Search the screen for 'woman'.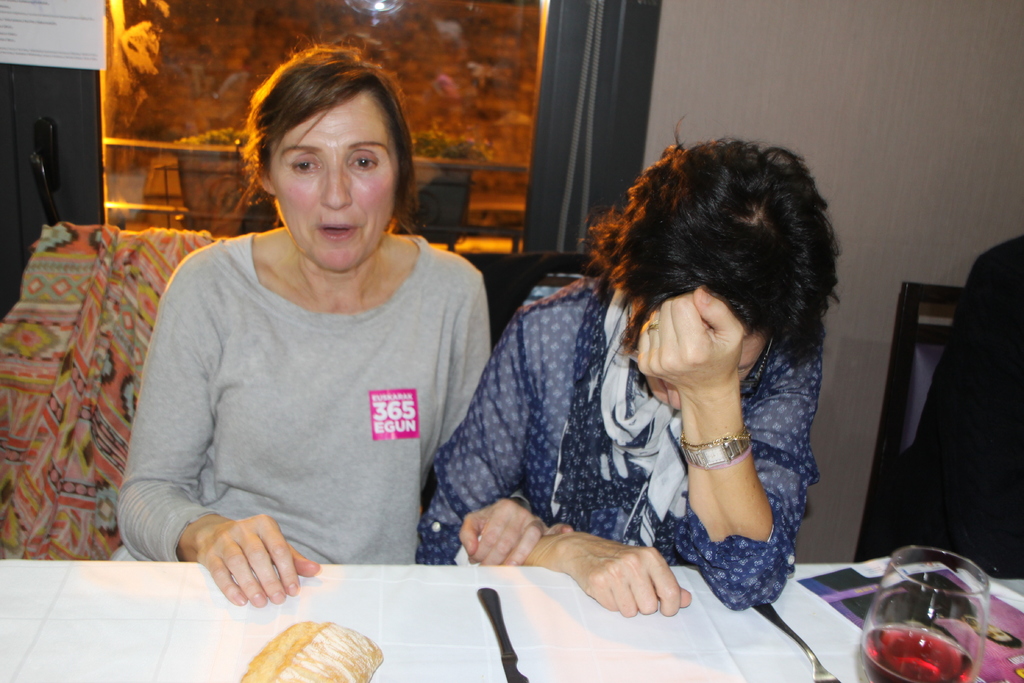
Found at (116,36,573,602).
